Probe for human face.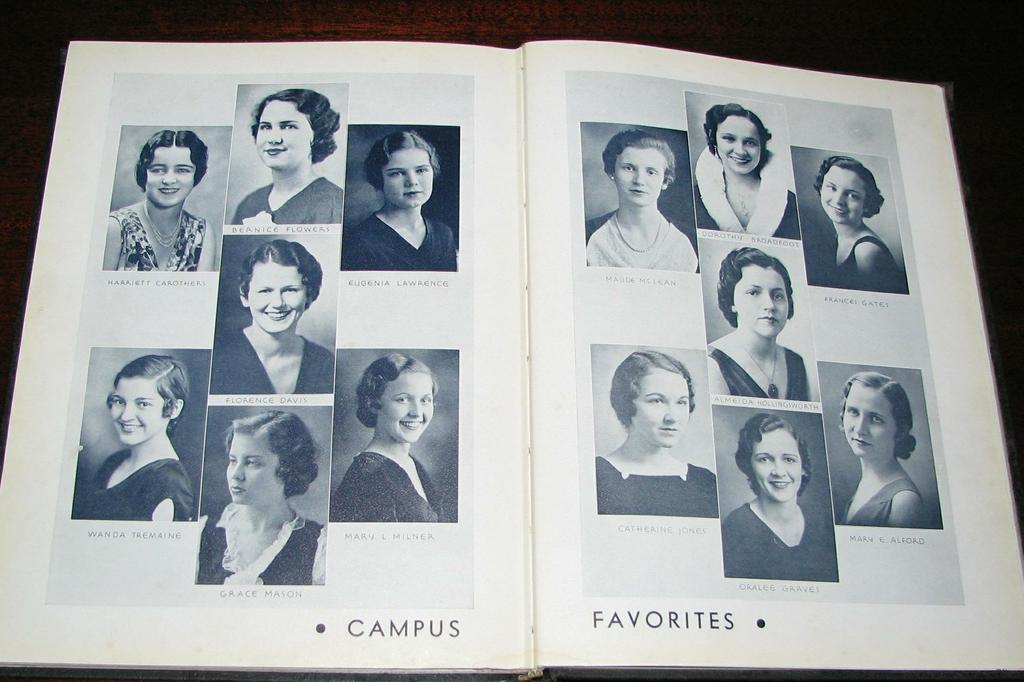
Probe result: <box>617,149,669,204</box>.
